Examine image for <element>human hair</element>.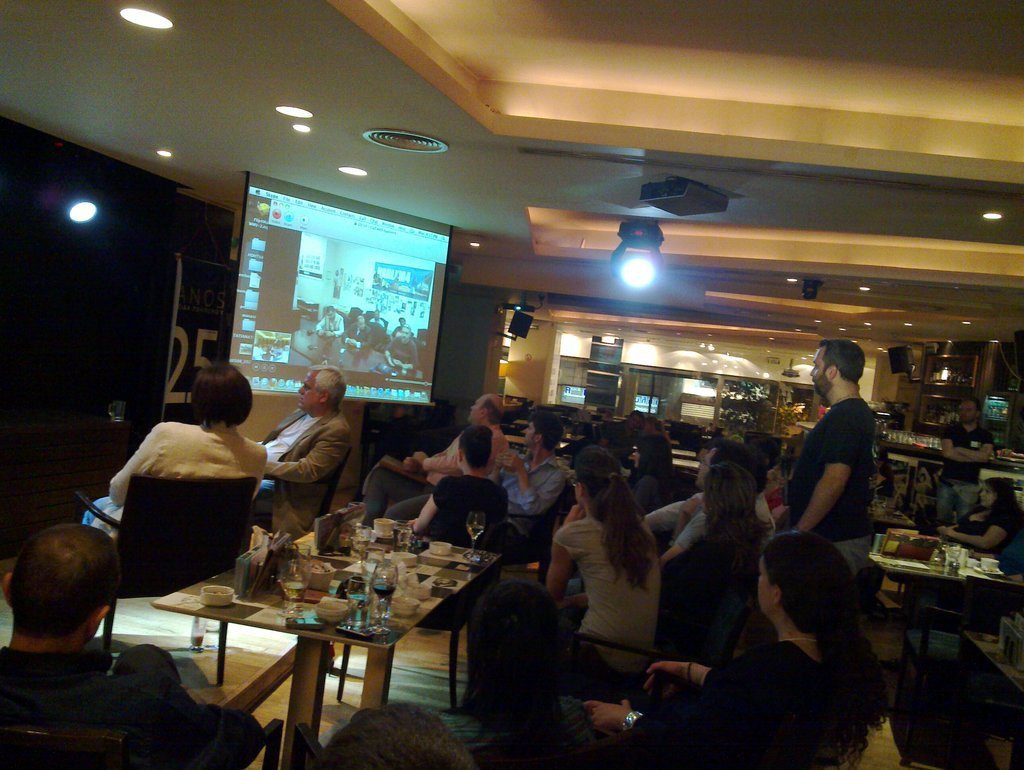
Examination result: l=961, t=397, r=982, b=413.
